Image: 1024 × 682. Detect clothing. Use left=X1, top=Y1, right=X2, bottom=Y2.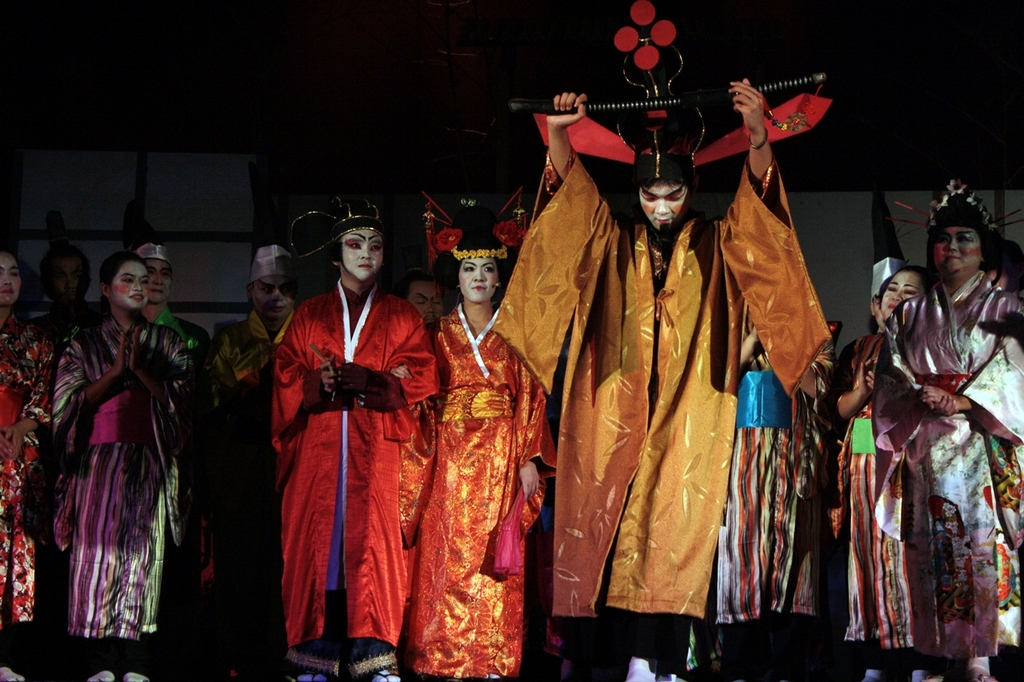
left=399, top=296, right=558, bottom=681.
